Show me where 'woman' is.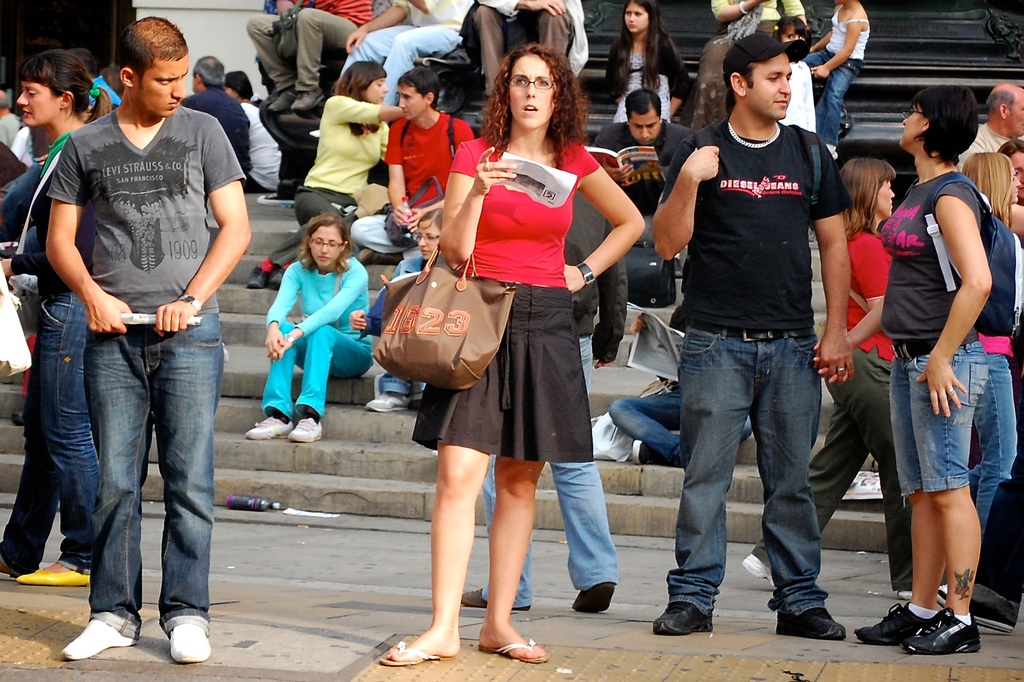
'woman' is at 244:209:374:445.
